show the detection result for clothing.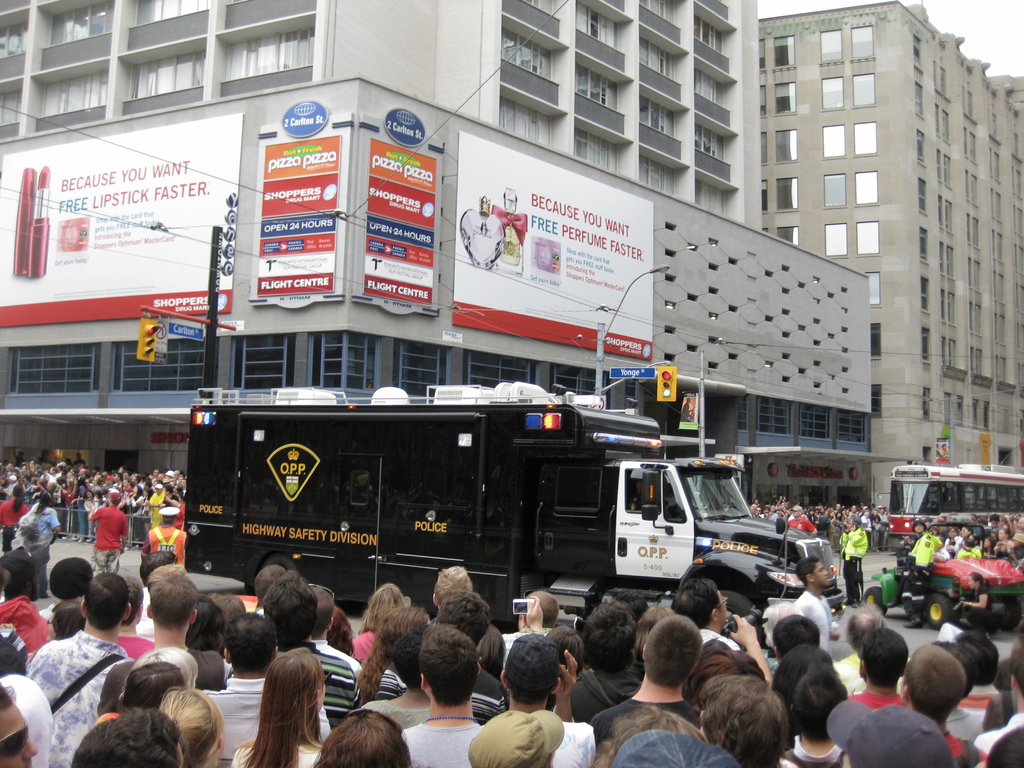
<bbox>948, 685, 1000, 745</bbox>.
